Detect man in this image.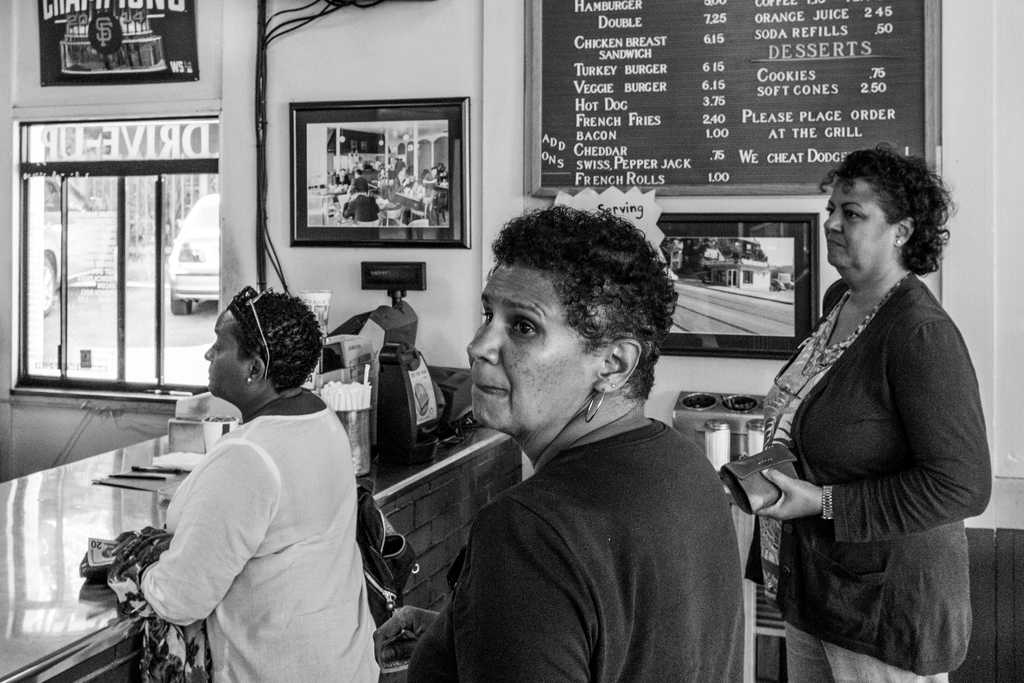
Detection: region(345, 167, 365, 198).
